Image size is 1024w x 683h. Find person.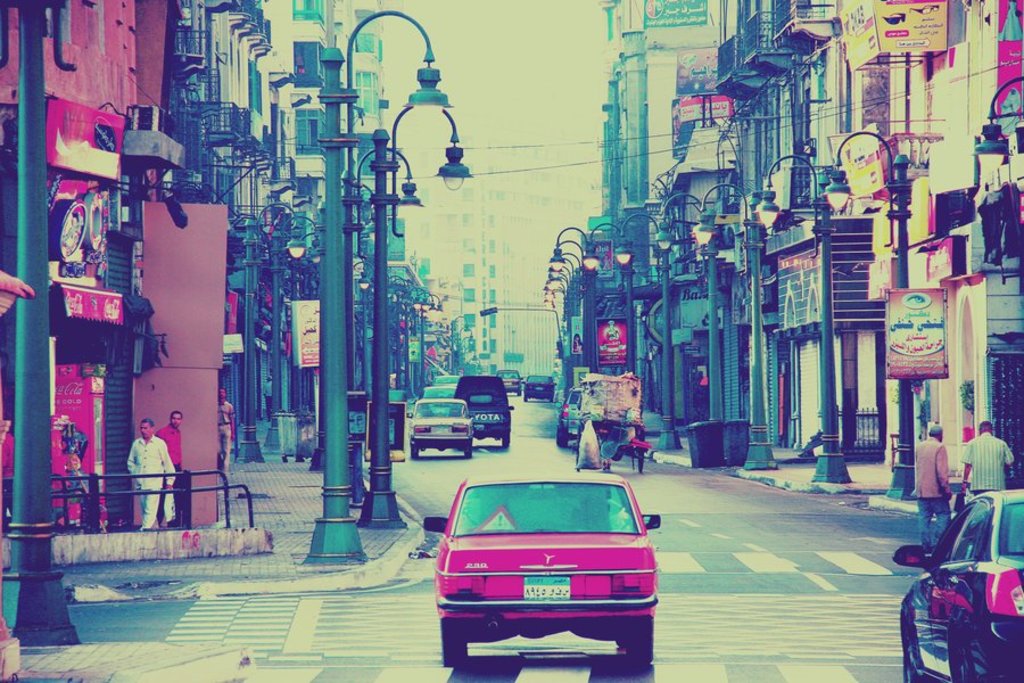
[x1=152, y1=405, x2=187, y2=525].
